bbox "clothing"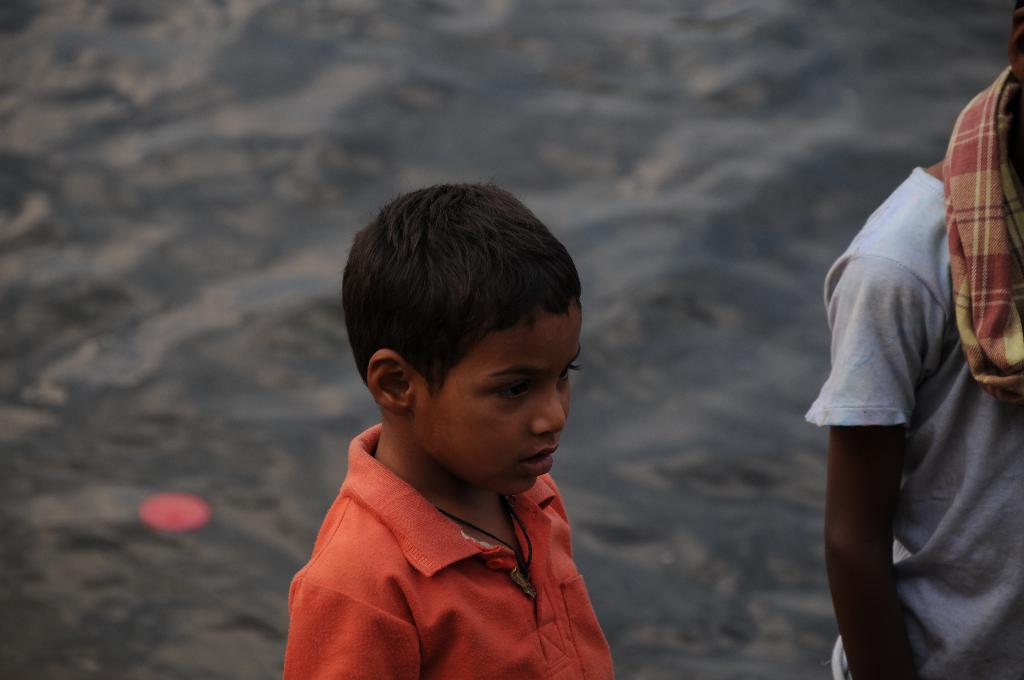
box=[799, 163, 1023, 679]
